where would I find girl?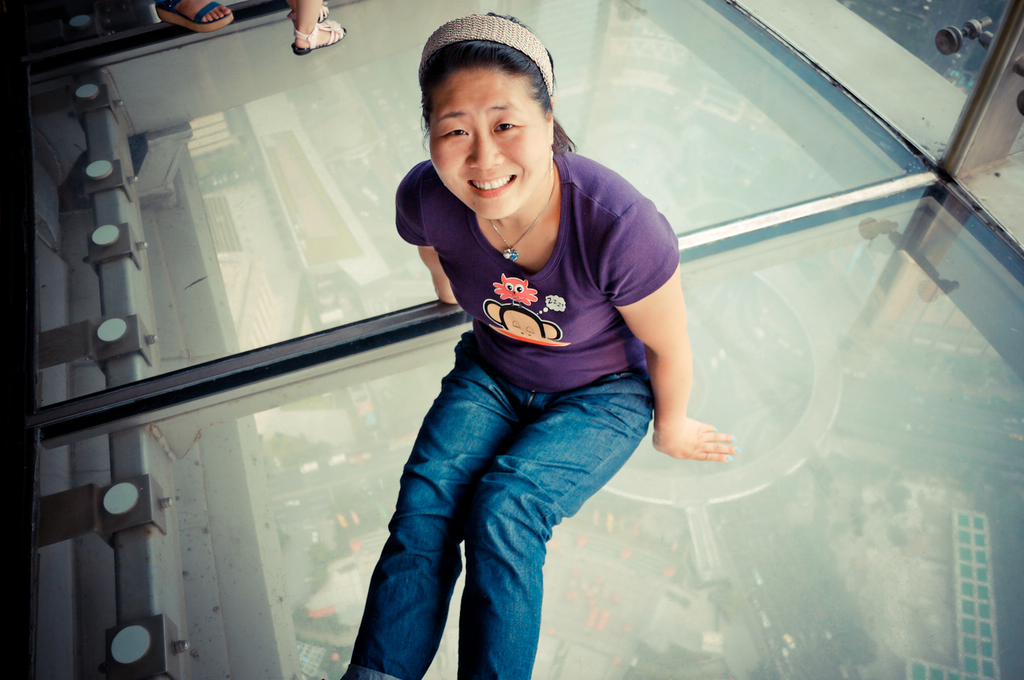
At bbox=(339, 6, 741, 679).
